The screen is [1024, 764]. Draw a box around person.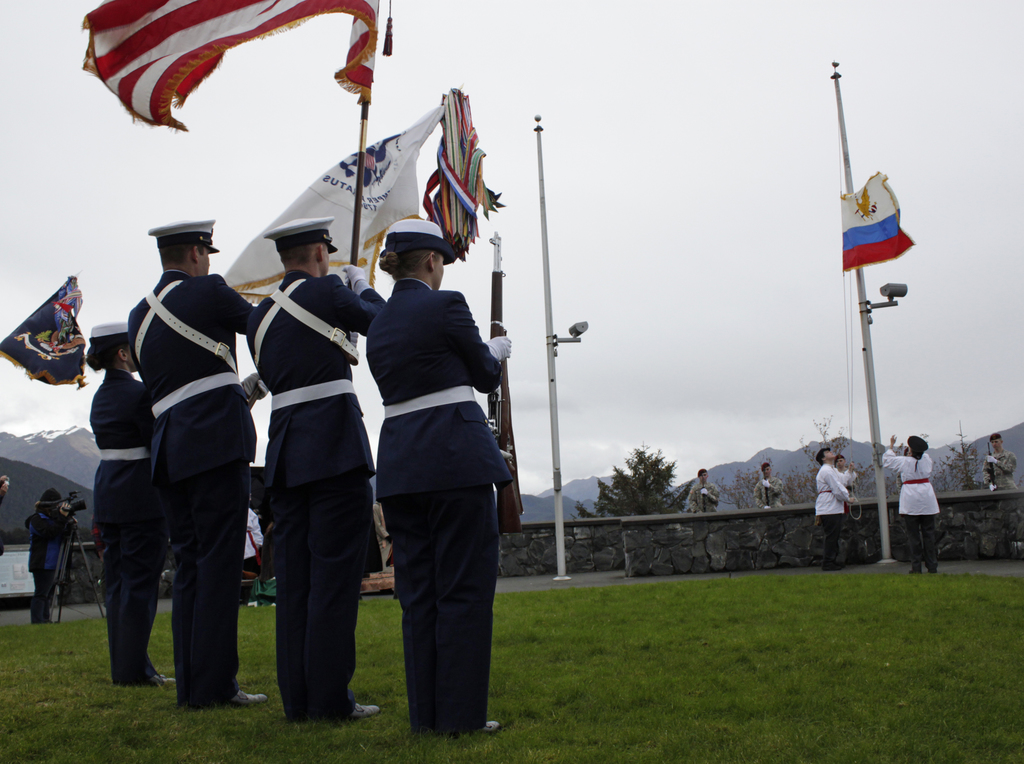
<region>75, 313, 173, 691</region>.
